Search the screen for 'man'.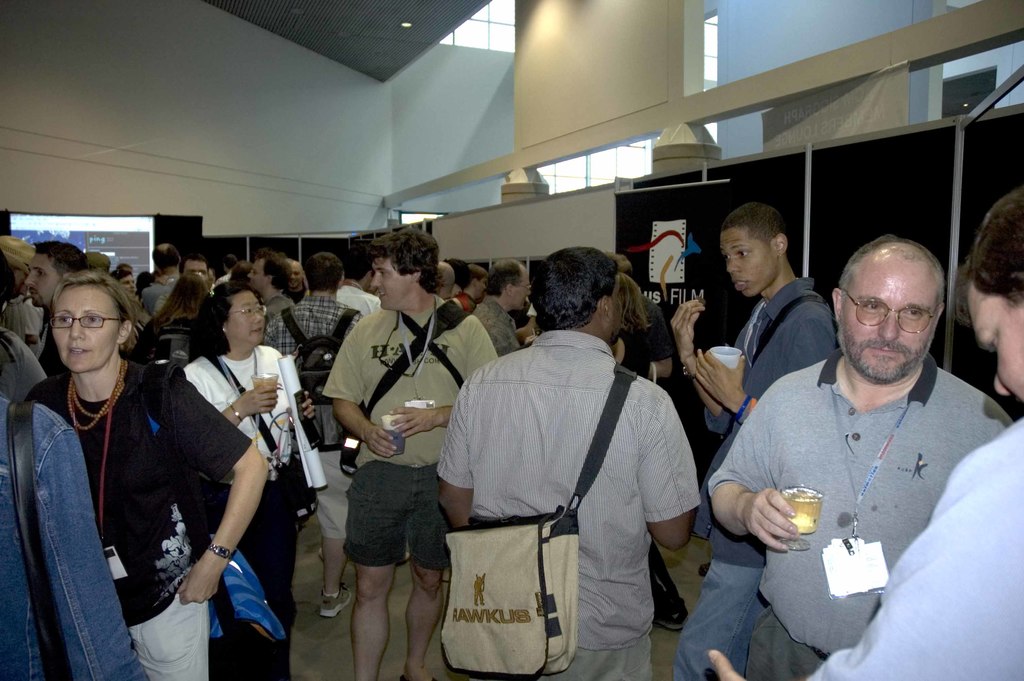
Found at 433/246/699/680.
